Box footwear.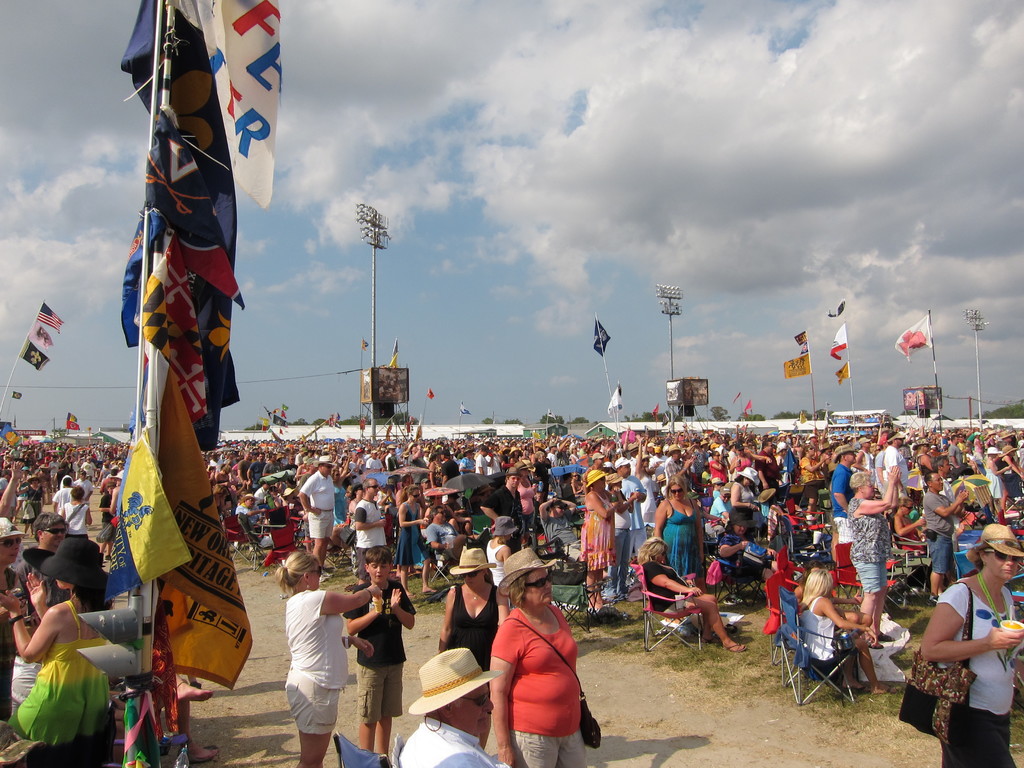
{"x1": 179, "y1": 691, "x2": 212, "y2": 701}.
